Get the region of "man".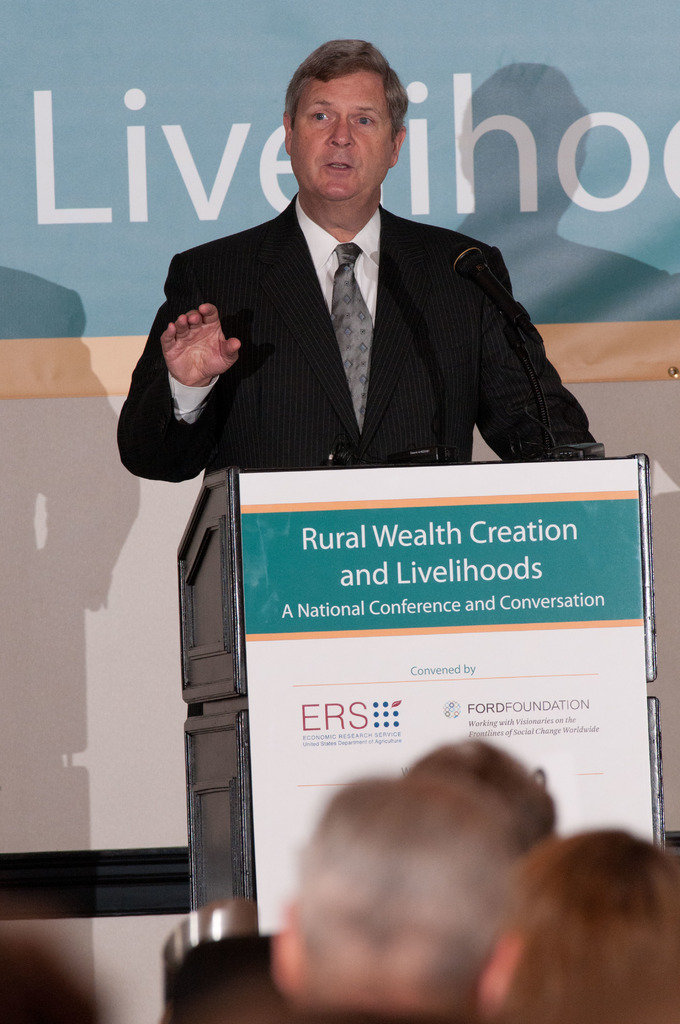
[x1=268, y1=777, x2=567, y2=1023].
